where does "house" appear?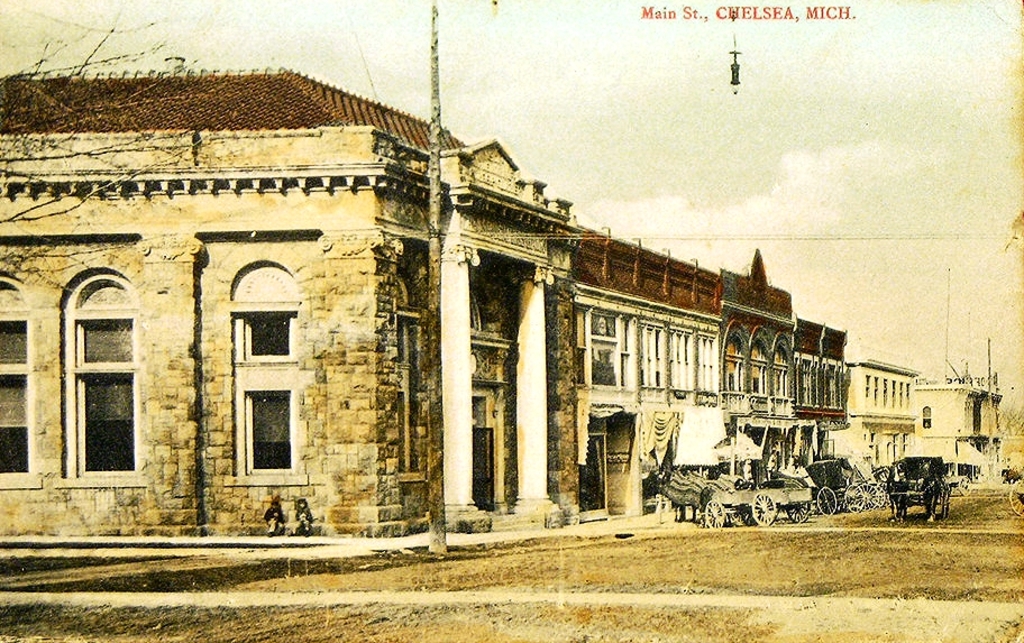
Appears at bbox=[834, 353, 925, 493].
